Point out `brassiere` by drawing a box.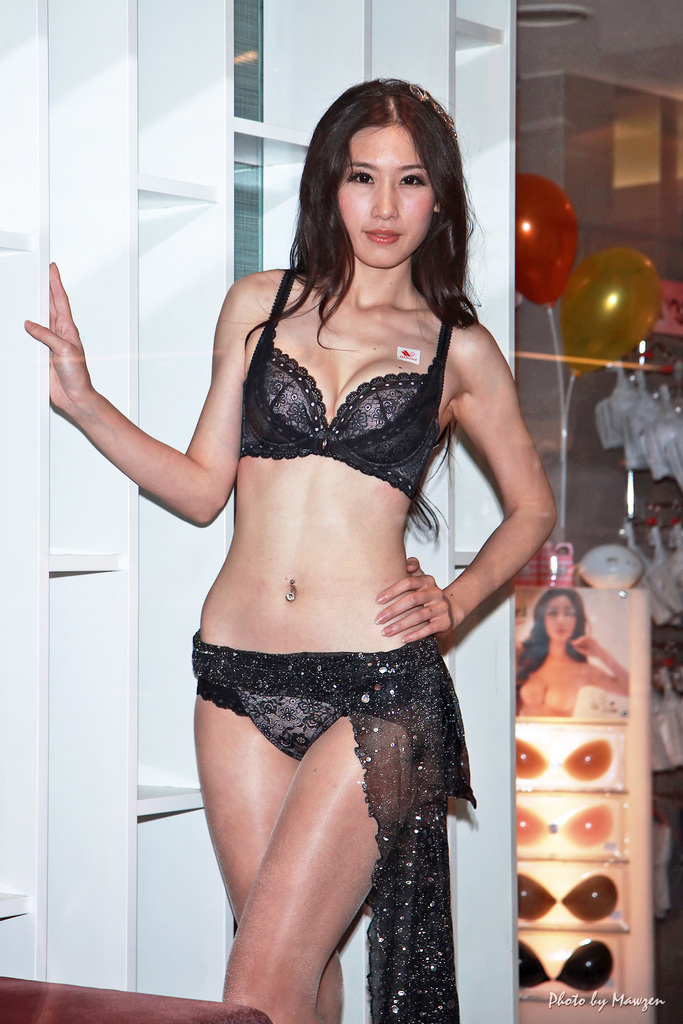
240, 263, 448, 499.
